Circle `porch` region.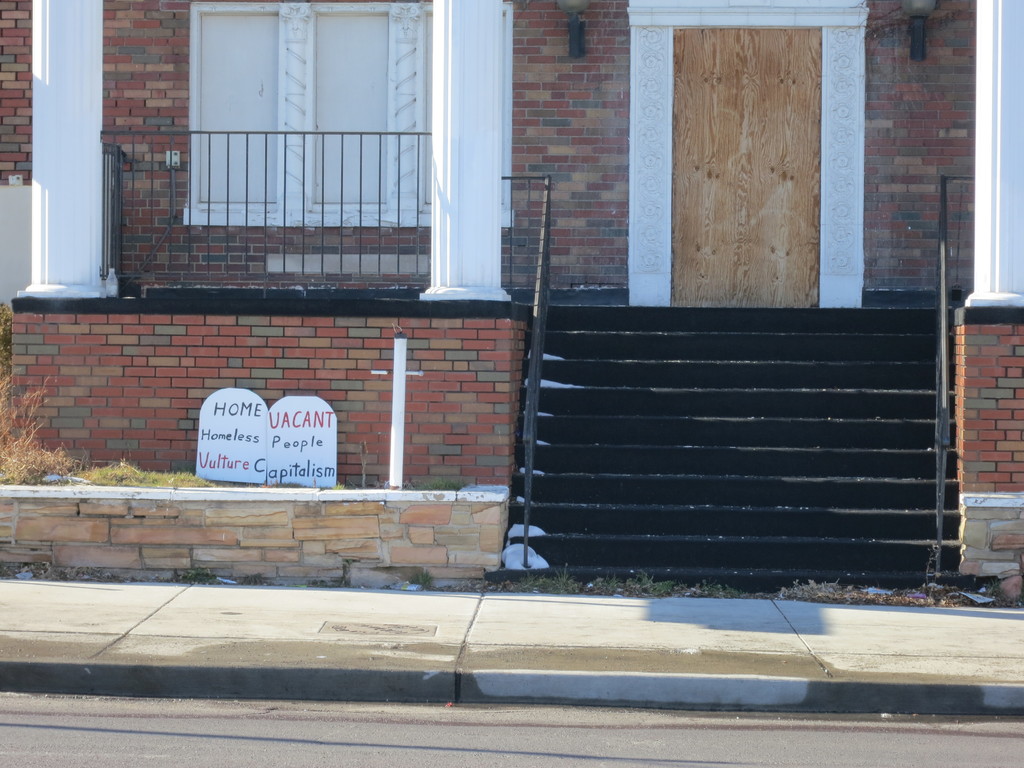
Region: detection(0, 100, 1023, 630).
